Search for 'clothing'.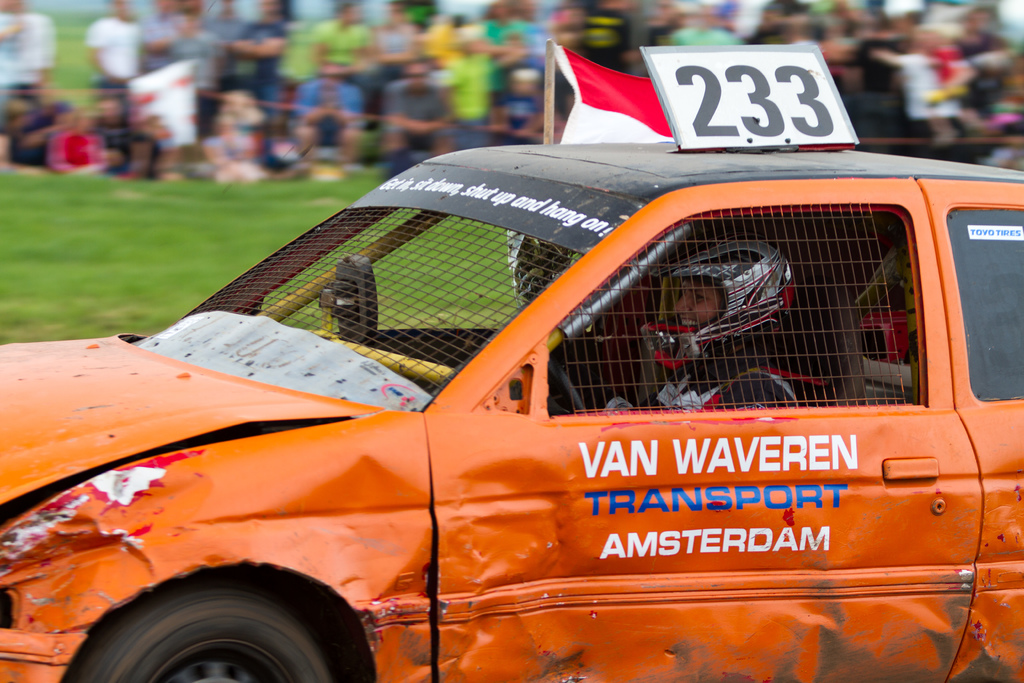
Found at 304, 71, 356, 149.
